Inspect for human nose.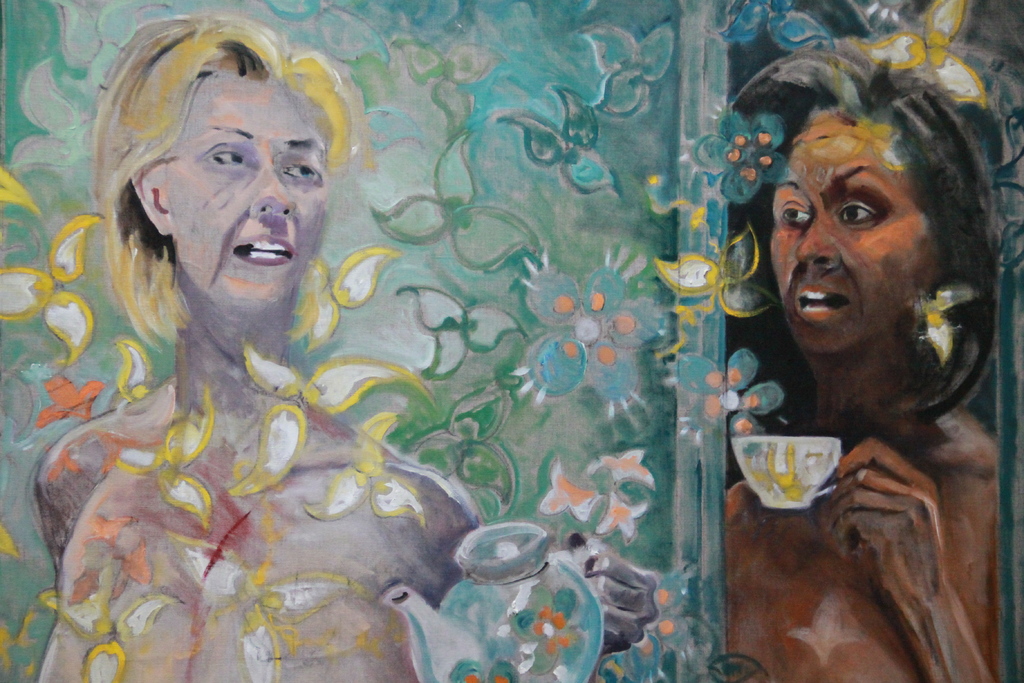
Inspection: 793:213:843:273.
